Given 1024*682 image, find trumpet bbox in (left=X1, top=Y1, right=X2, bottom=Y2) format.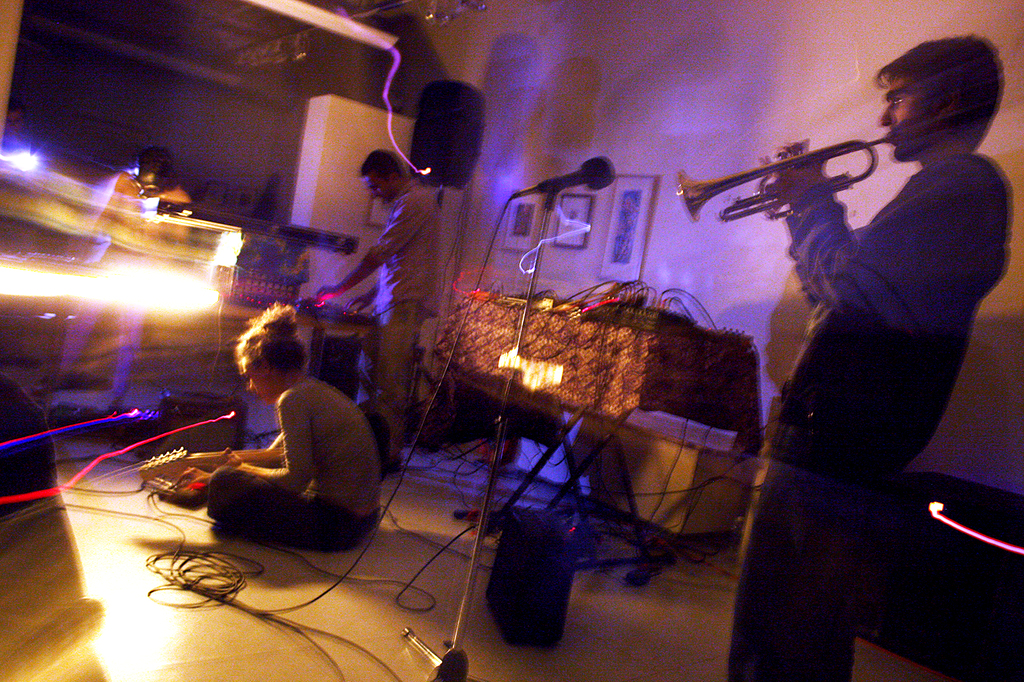
(left=674, top=136, right=897, bottom=219).
